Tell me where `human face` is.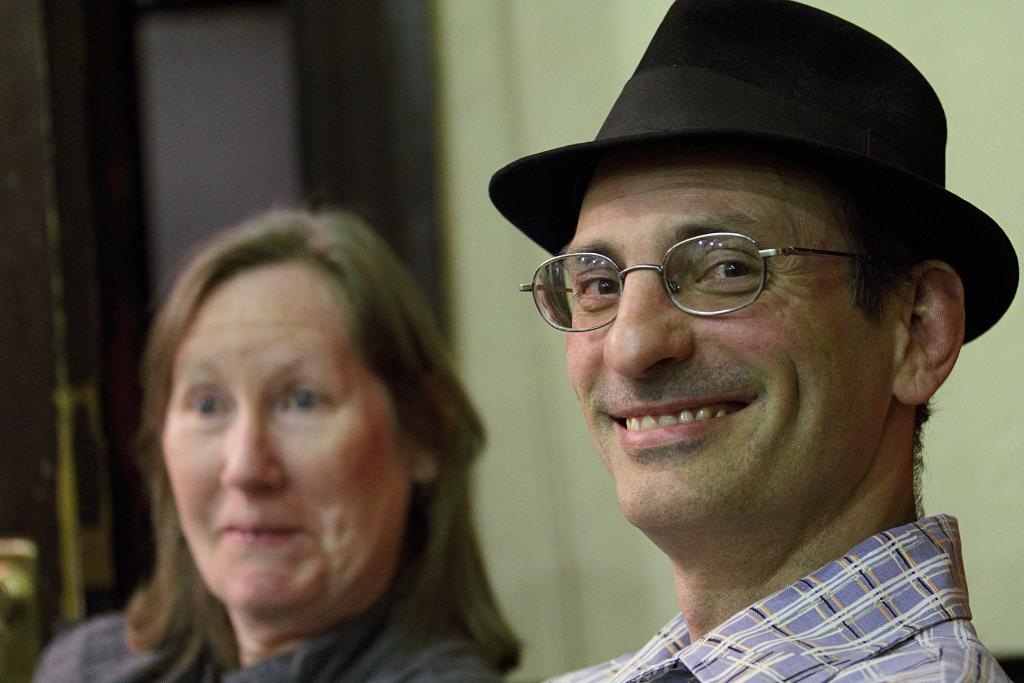
`human face` is at <box>168,267,409,608</box>.
